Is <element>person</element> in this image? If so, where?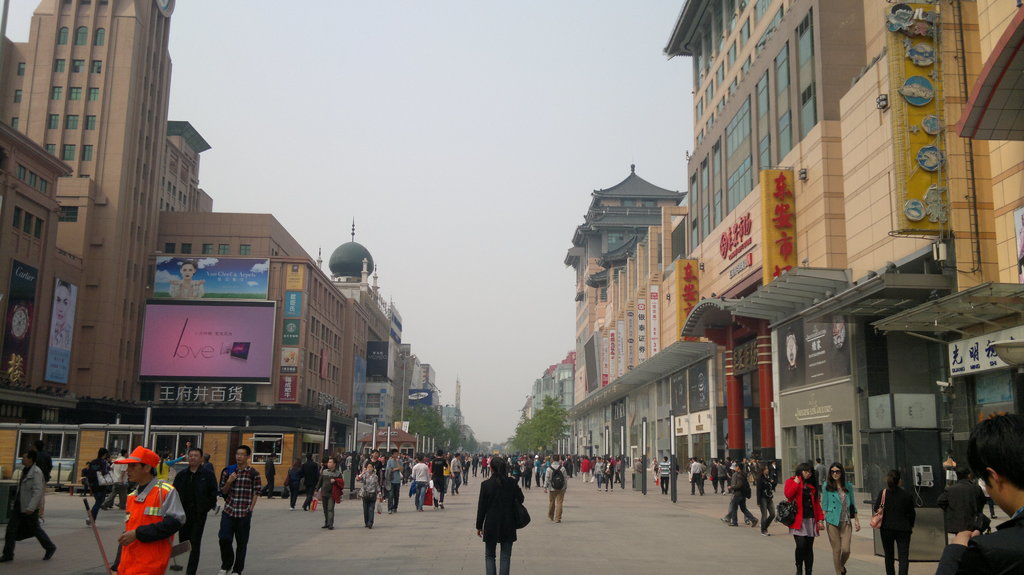
Yes, at x1=106, y1=451, x2=173, y2=565.
